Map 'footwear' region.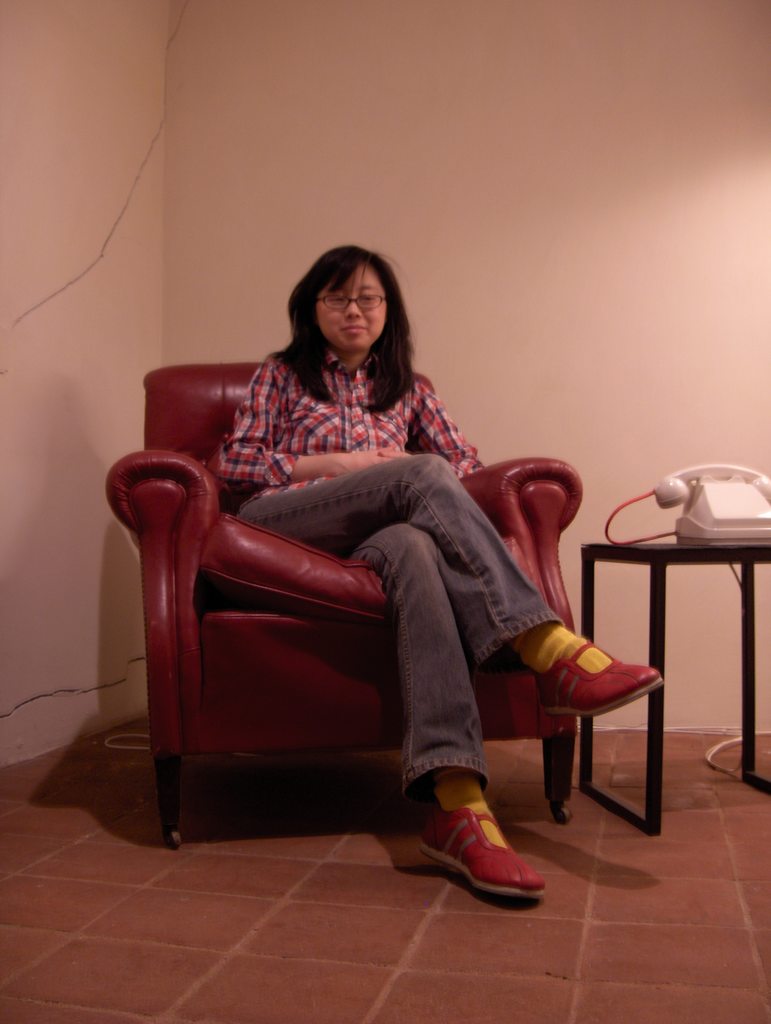
Mapped to bbox=(407, 790, 547, 913).
